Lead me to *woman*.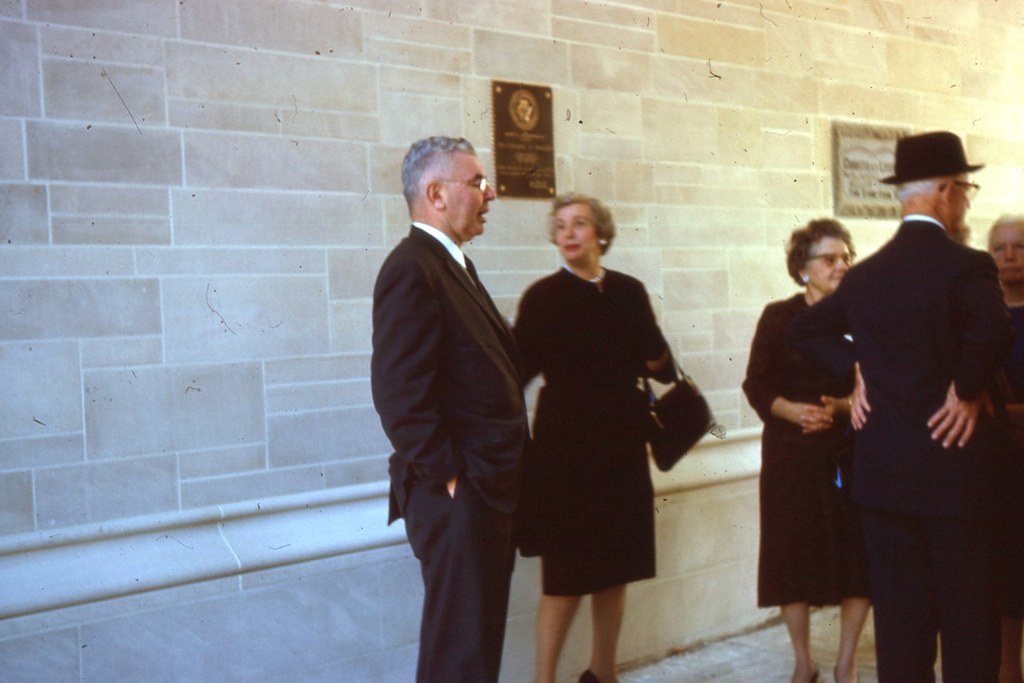
Lead to {"x1": 979, "y1": 215, "x2": 1022, "y2": 682}.
